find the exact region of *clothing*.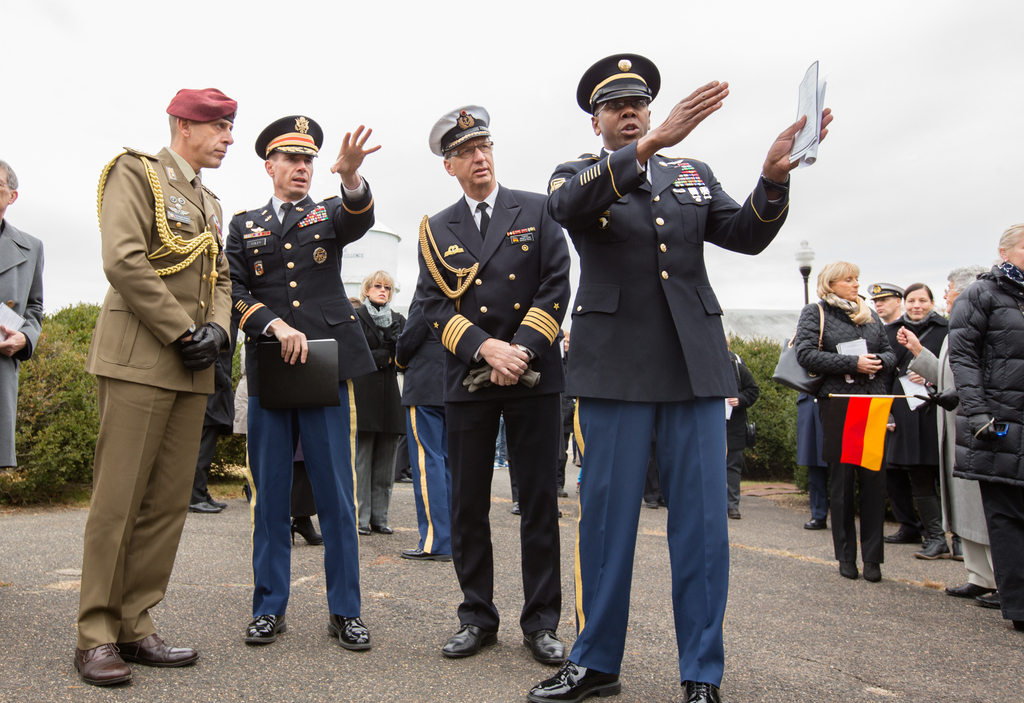
Exact region: {"left": 936, "top": 272, "right": 1023, "bottom": 633}.
